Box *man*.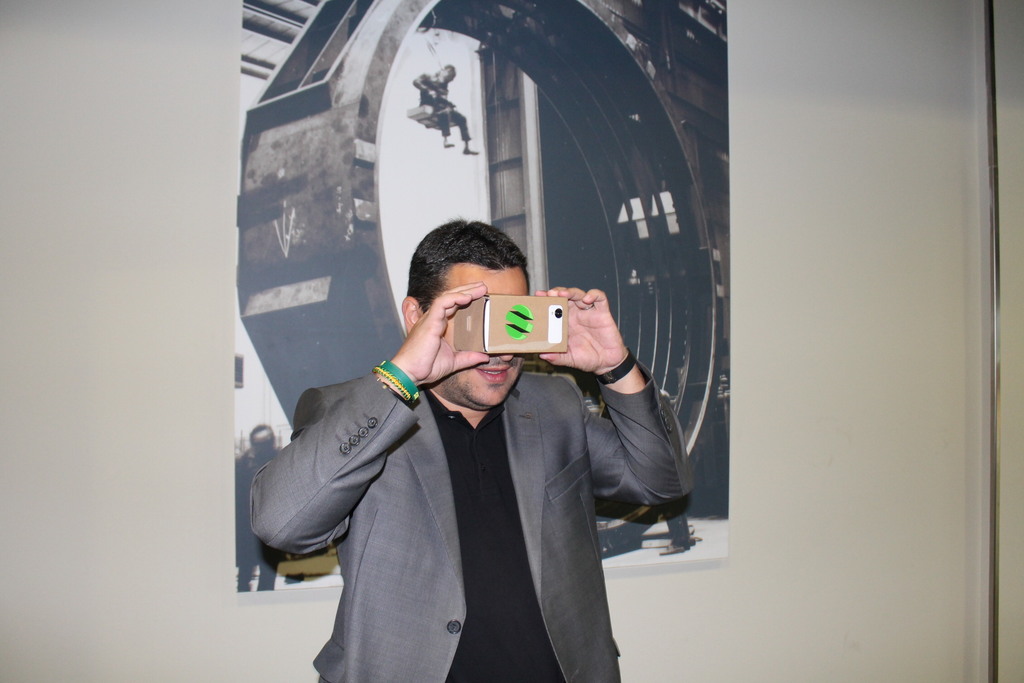
[left=411, top=66, right=481, bottom=155].
